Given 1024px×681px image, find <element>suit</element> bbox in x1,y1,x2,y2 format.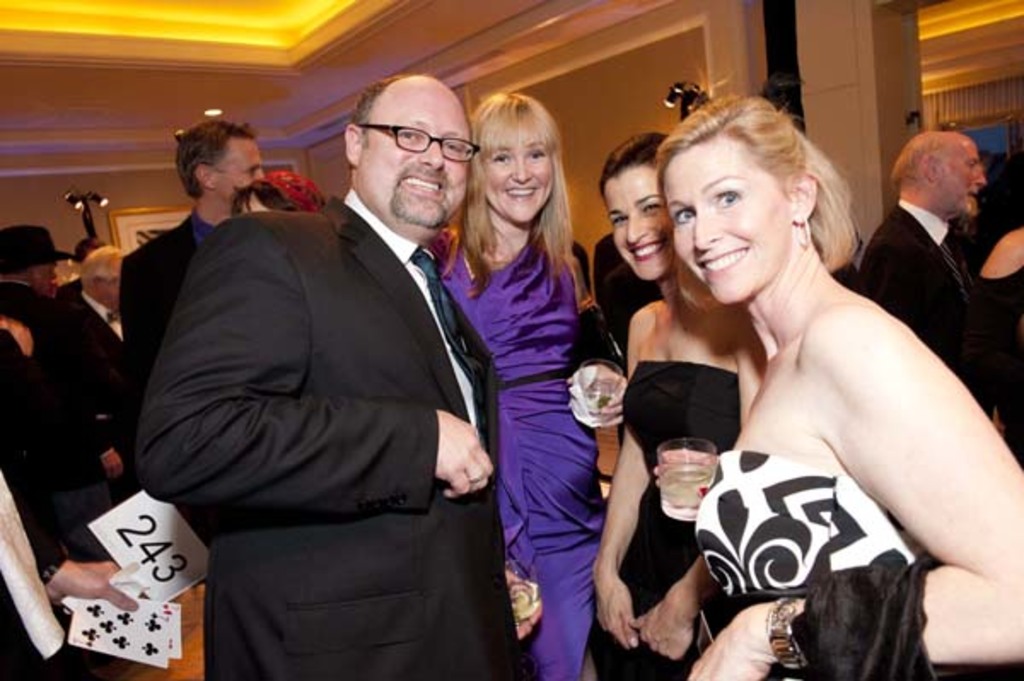
852,198,1002,420.
